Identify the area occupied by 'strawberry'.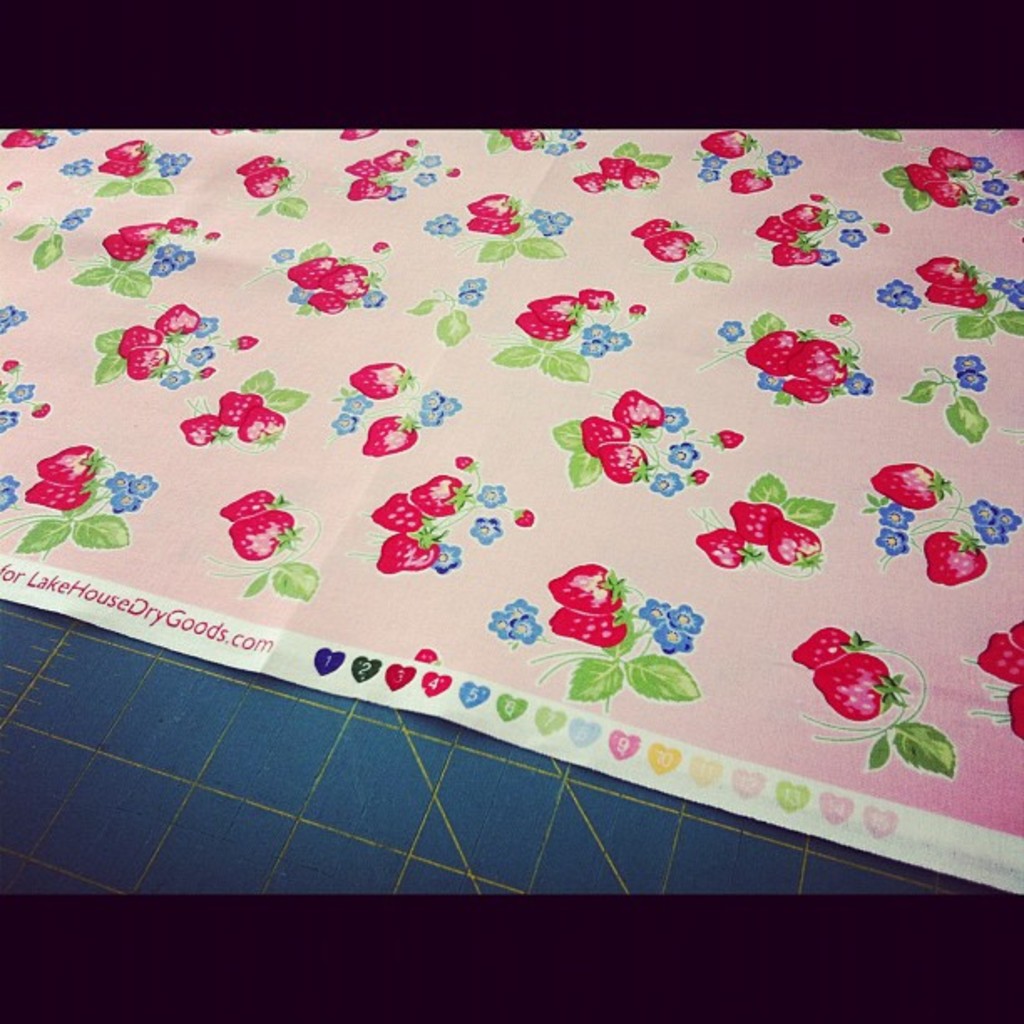
Area: 351, 413, 418, 458.
